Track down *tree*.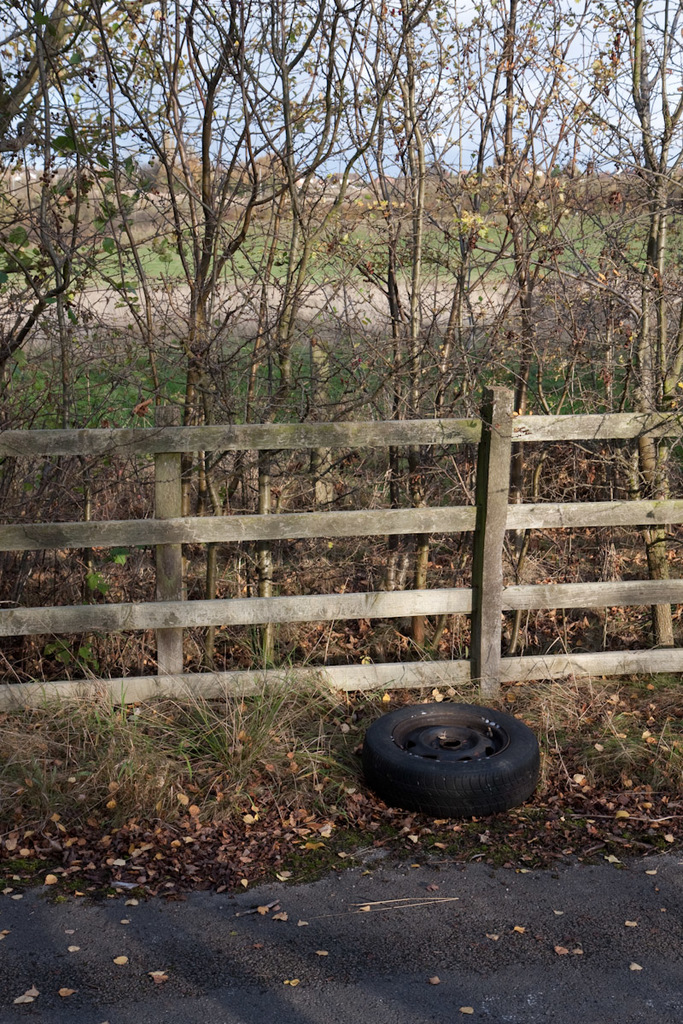
Tracked to left=465, top=0, right=601, bottom=655.
